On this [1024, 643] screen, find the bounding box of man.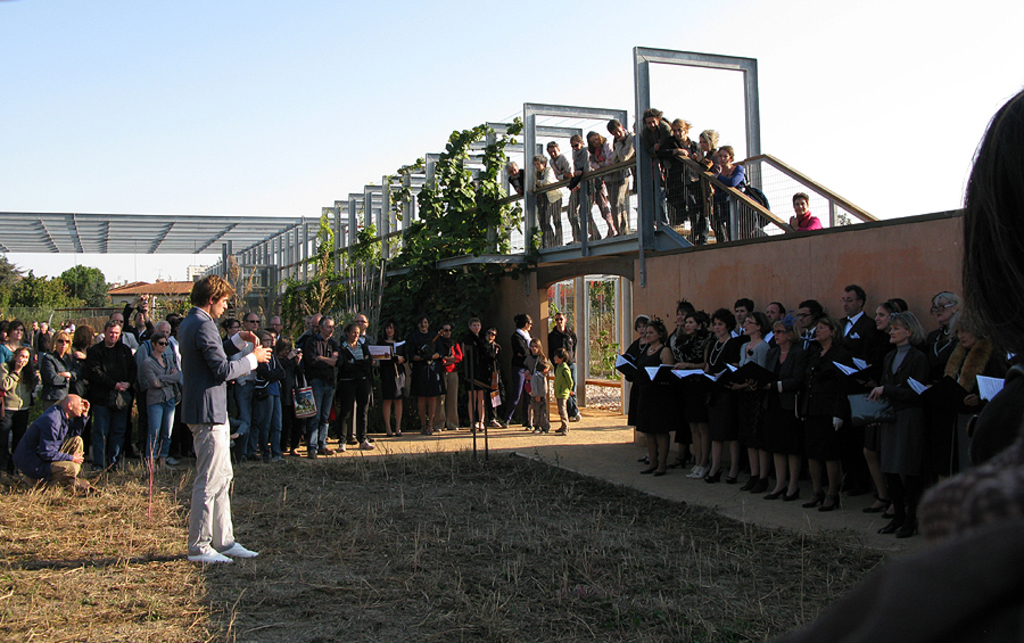
Bounding box: box(163, 312, 181, 323).
